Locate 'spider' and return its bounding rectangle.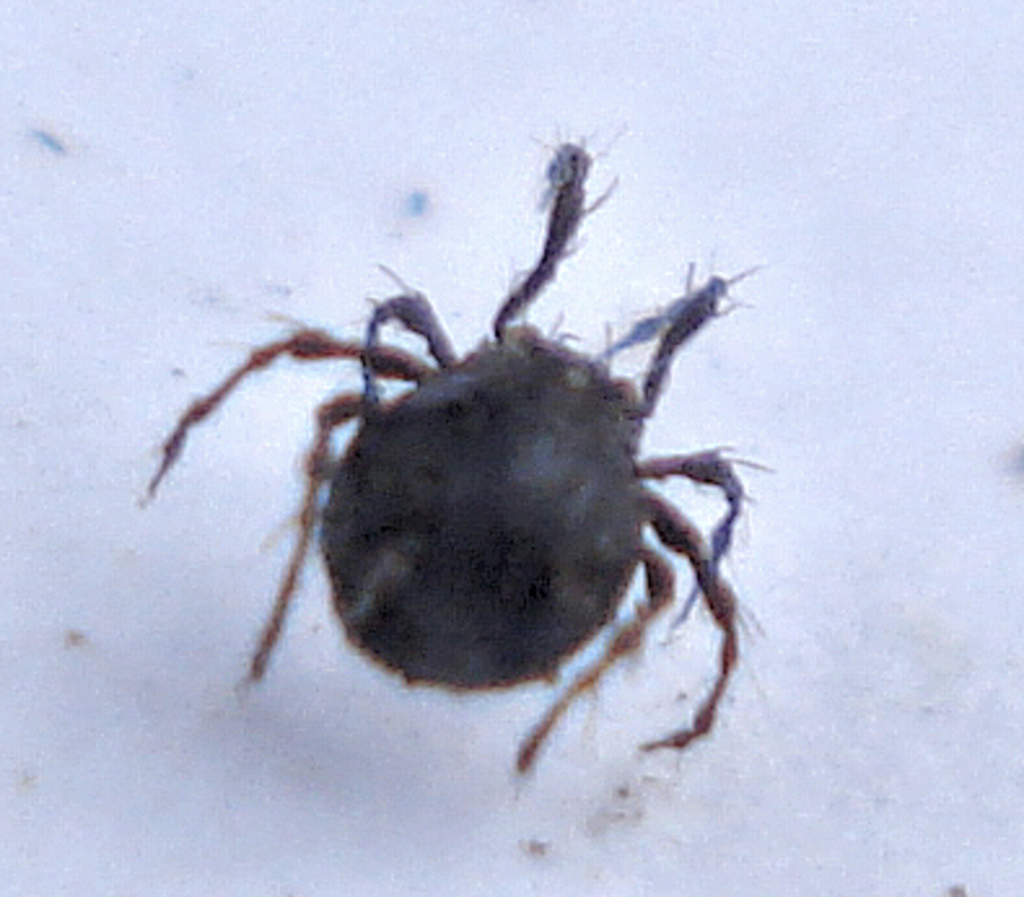
Rect(143, 117, 773, 783).
